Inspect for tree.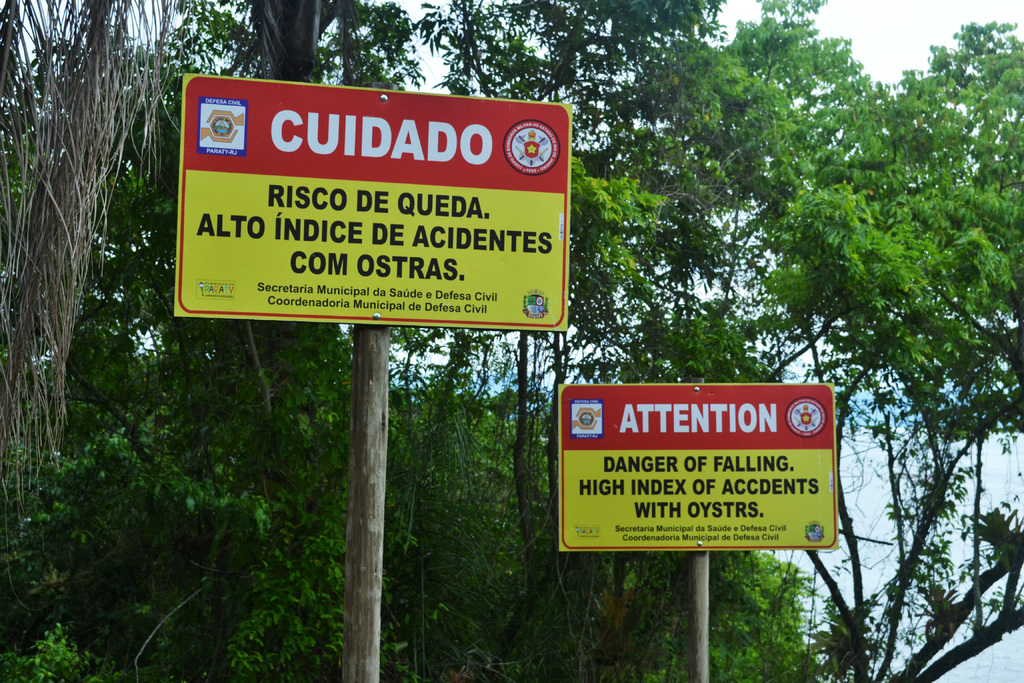
Inspection: bbox=(403, 0, 847, 682).
